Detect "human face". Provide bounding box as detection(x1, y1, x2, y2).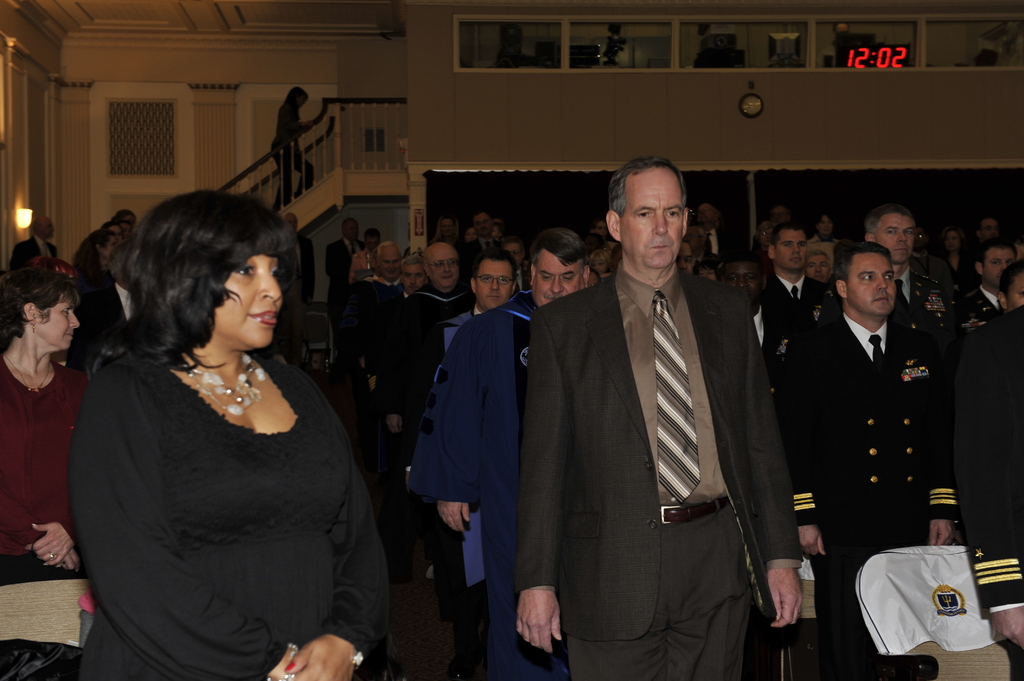
detection(110, 226, 123, 248).
